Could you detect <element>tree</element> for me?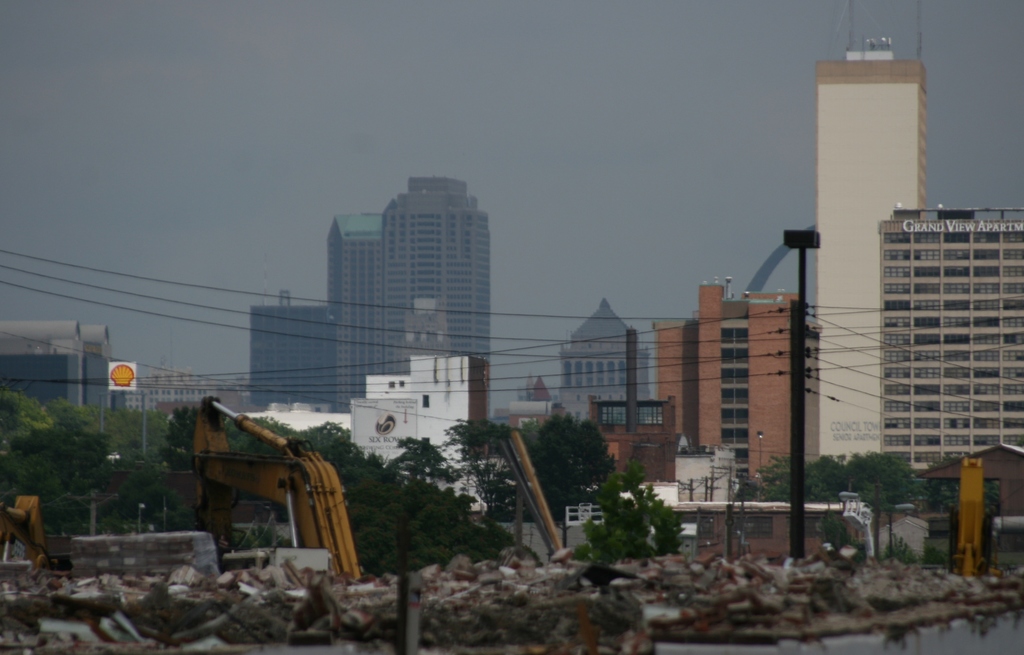
Detection result: [left=513, top=416, right=614, bottom=523].
